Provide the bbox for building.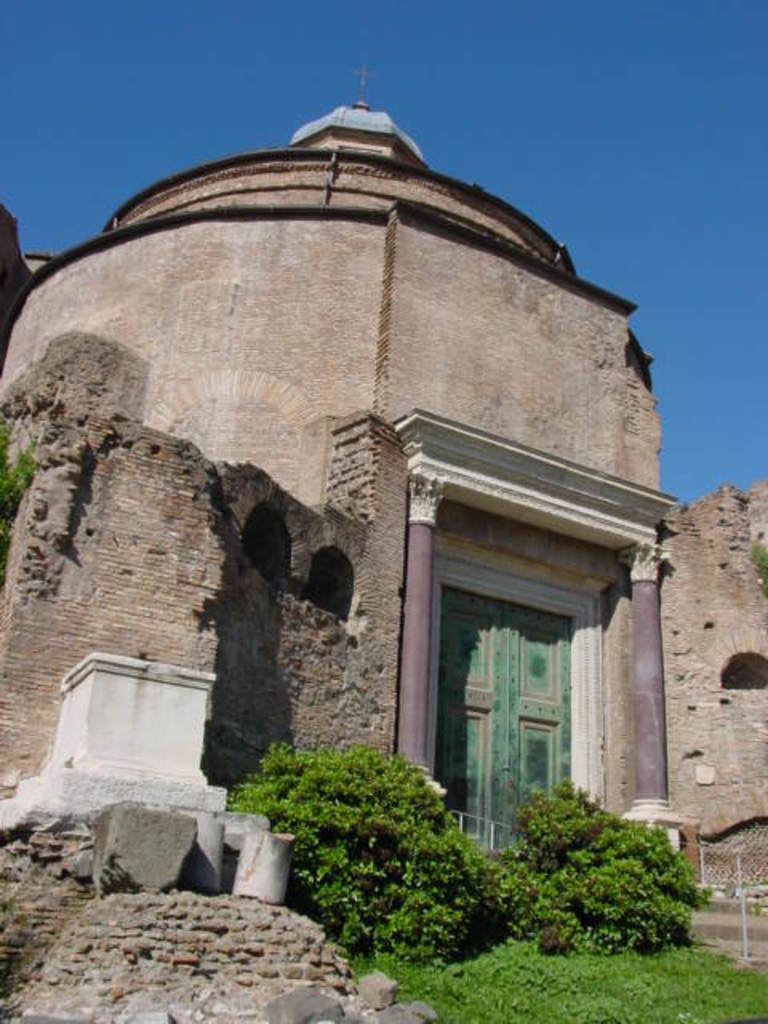
(0, 74, 766, 893).
